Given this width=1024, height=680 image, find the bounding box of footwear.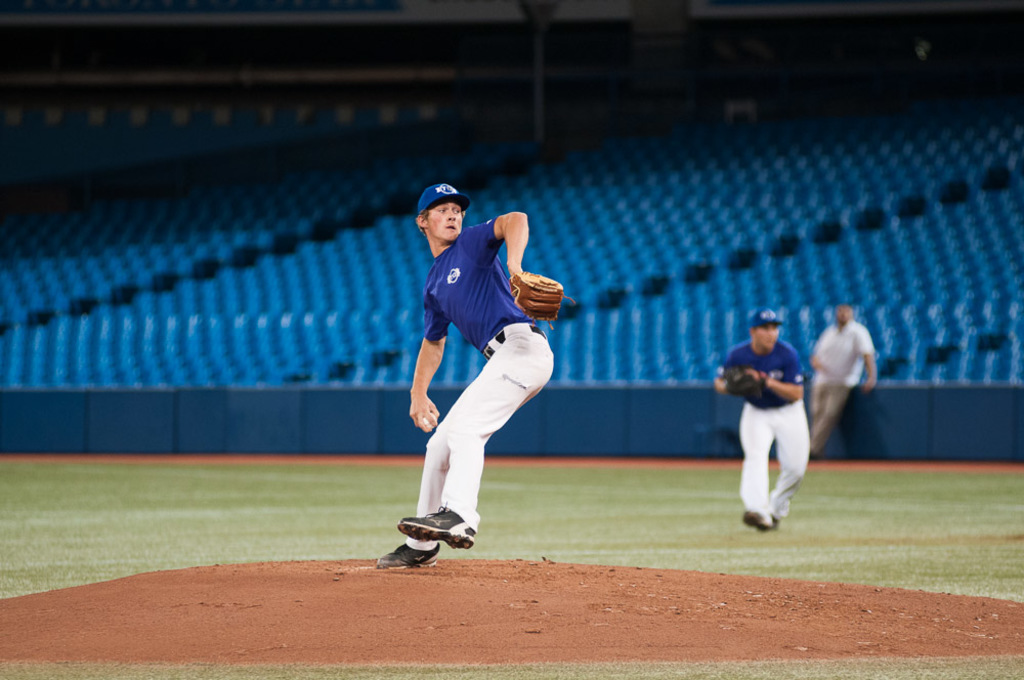
<bbox>391, 512, 477, 562</bbox>.
